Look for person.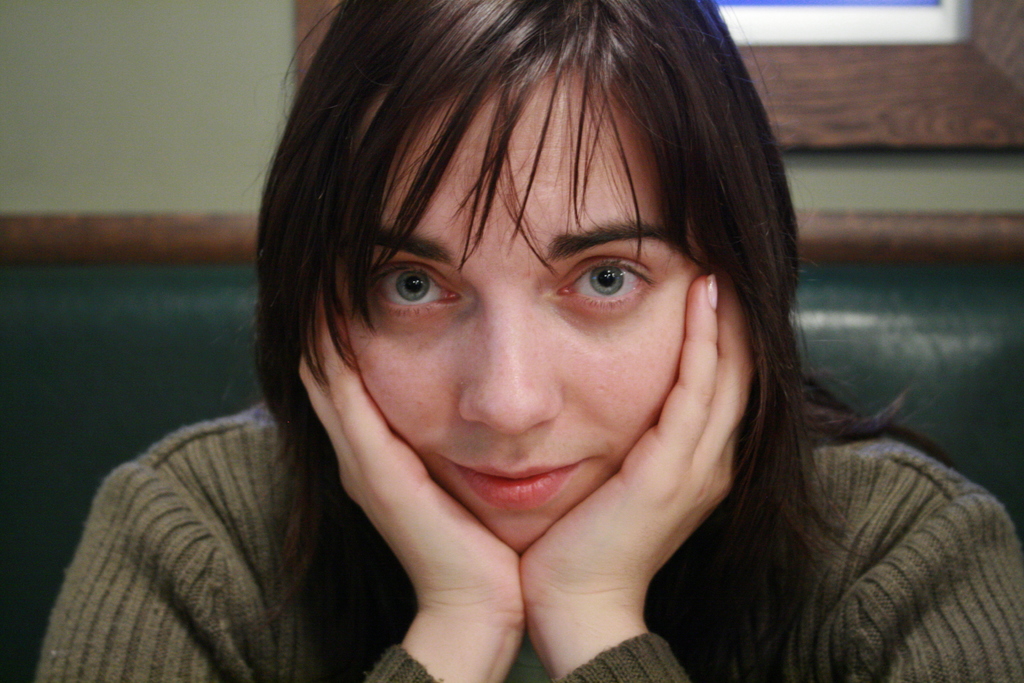
Found: crop(175, 0, 952, 682).
